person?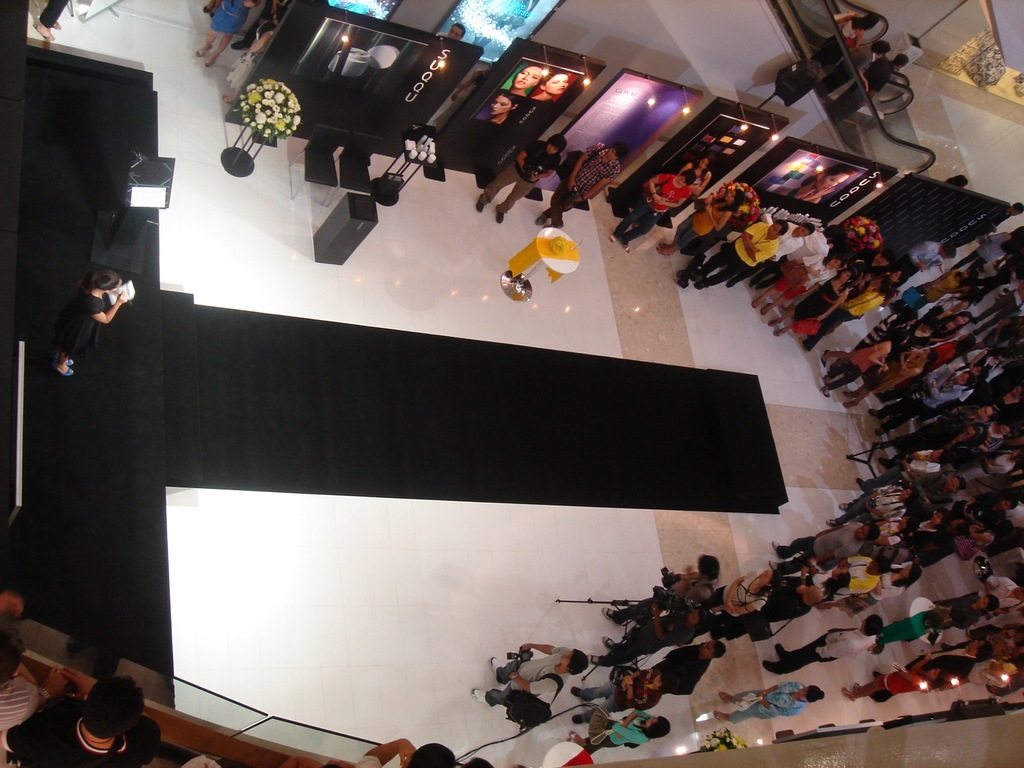
BBox(689, 218, 787, 290)
